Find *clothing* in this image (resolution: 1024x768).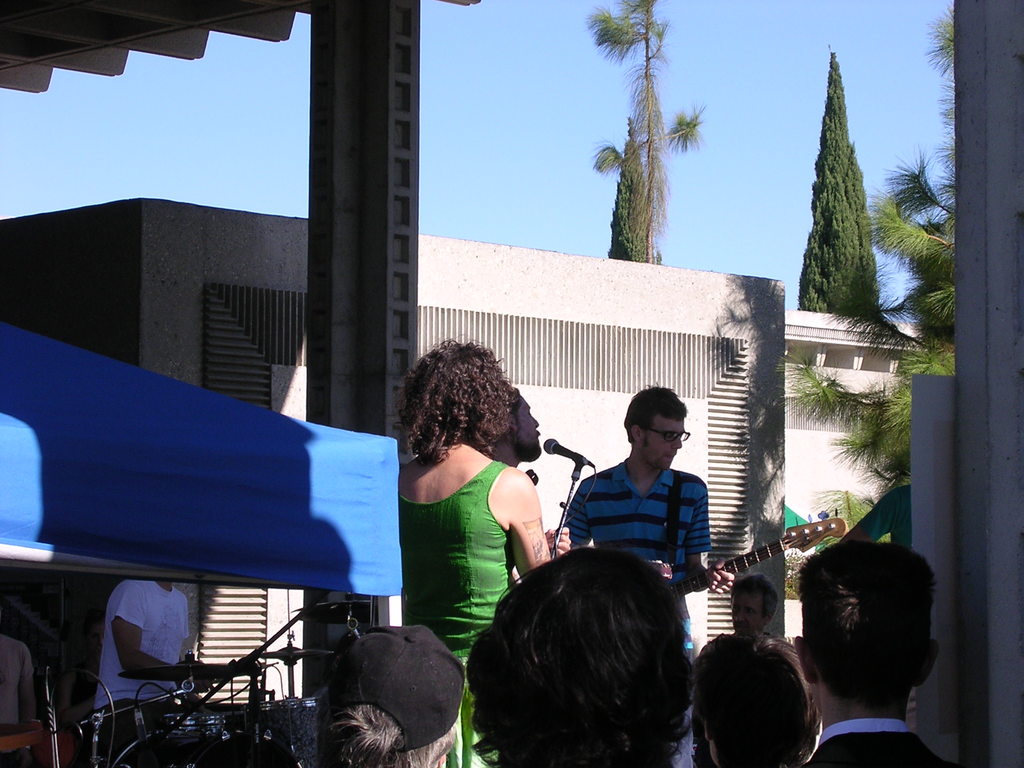
crop(560, 451, 708, 620).
